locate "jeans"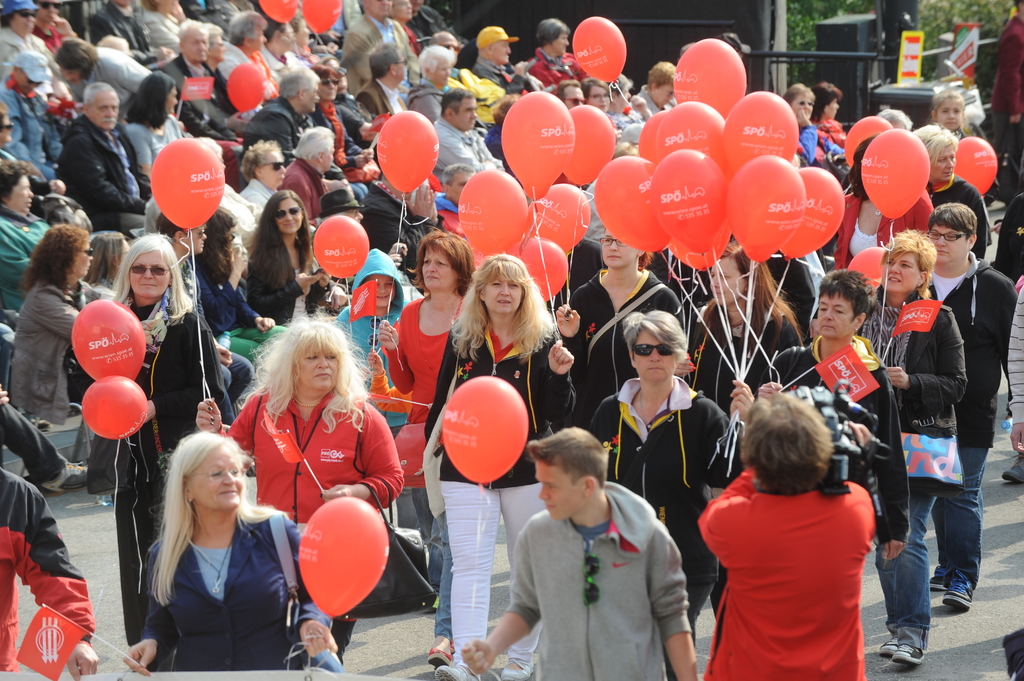
{"left": 932, "top": 450, "right": 991, "bottom": 588}
